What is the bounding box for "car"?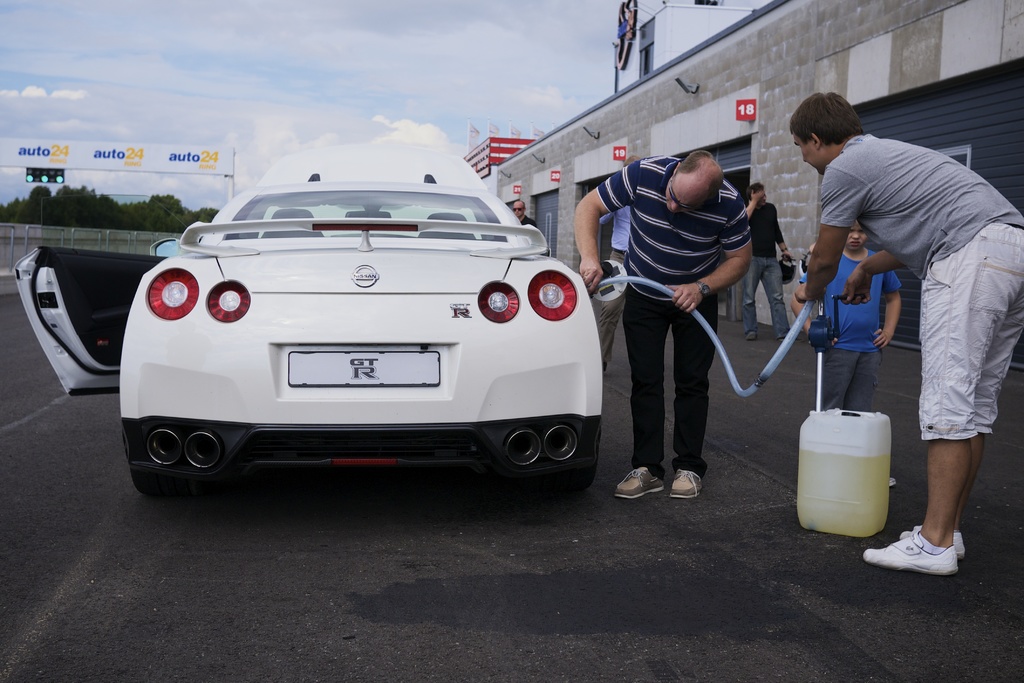
11,177,603,482.
